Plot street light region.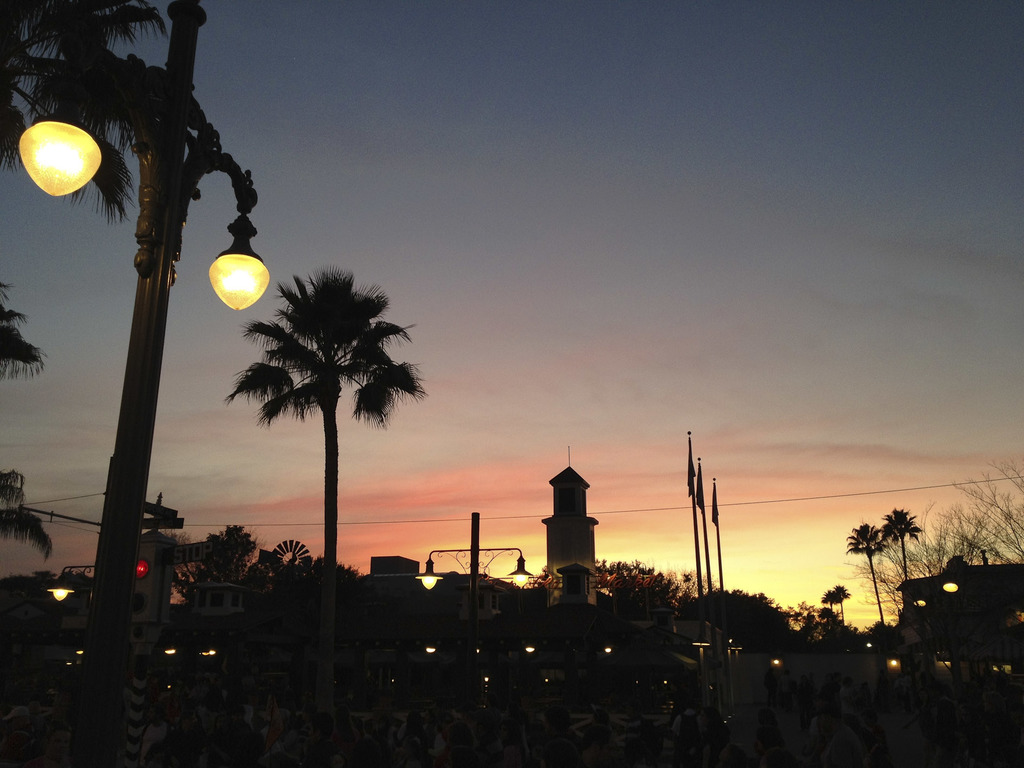
Plotted at [left=19, top=0, right=271, bottom=767].
